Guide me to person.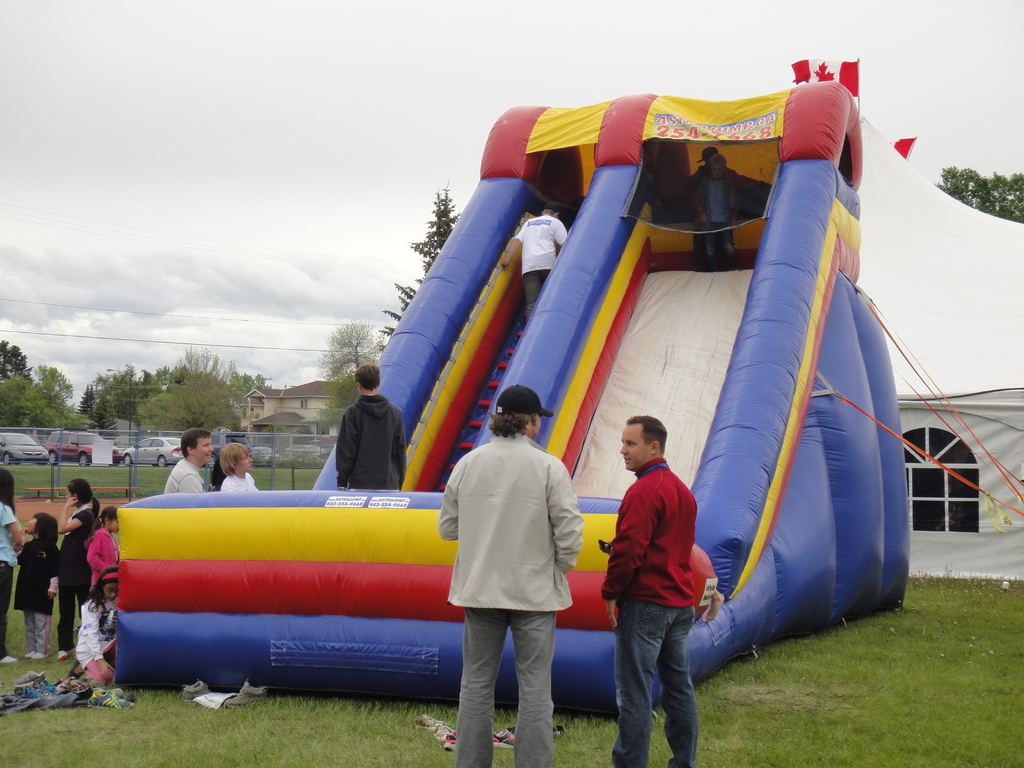
Guidance: detection(16, 512, 60, 658).
